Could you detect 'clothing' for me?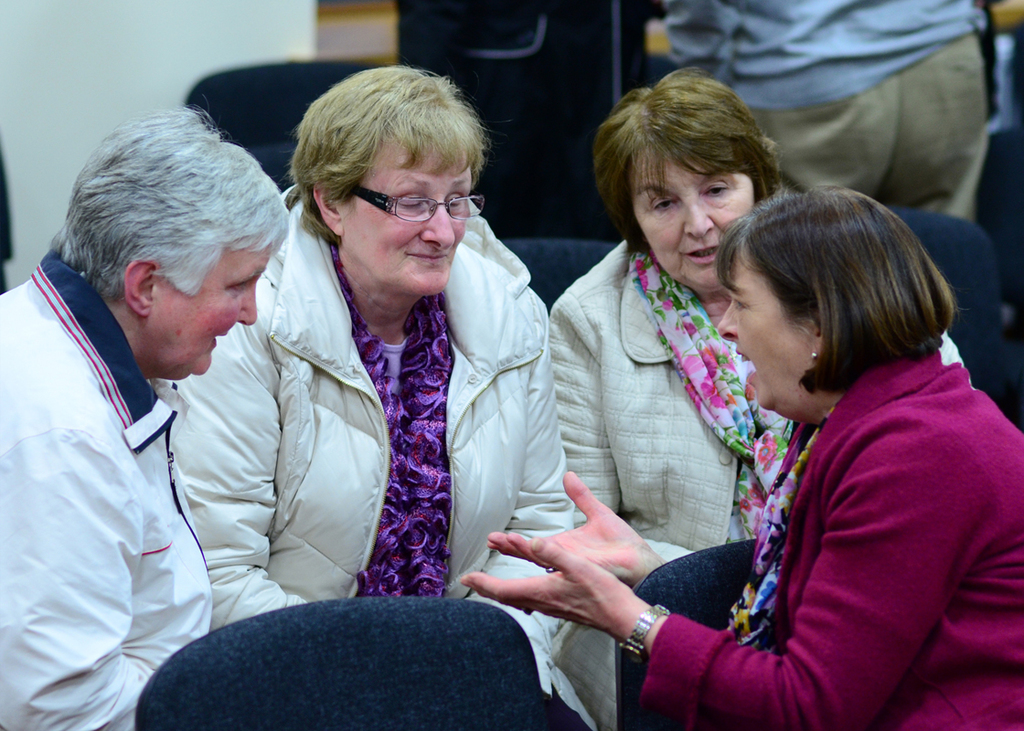
Detection result: [170, 175, 579, 690].
